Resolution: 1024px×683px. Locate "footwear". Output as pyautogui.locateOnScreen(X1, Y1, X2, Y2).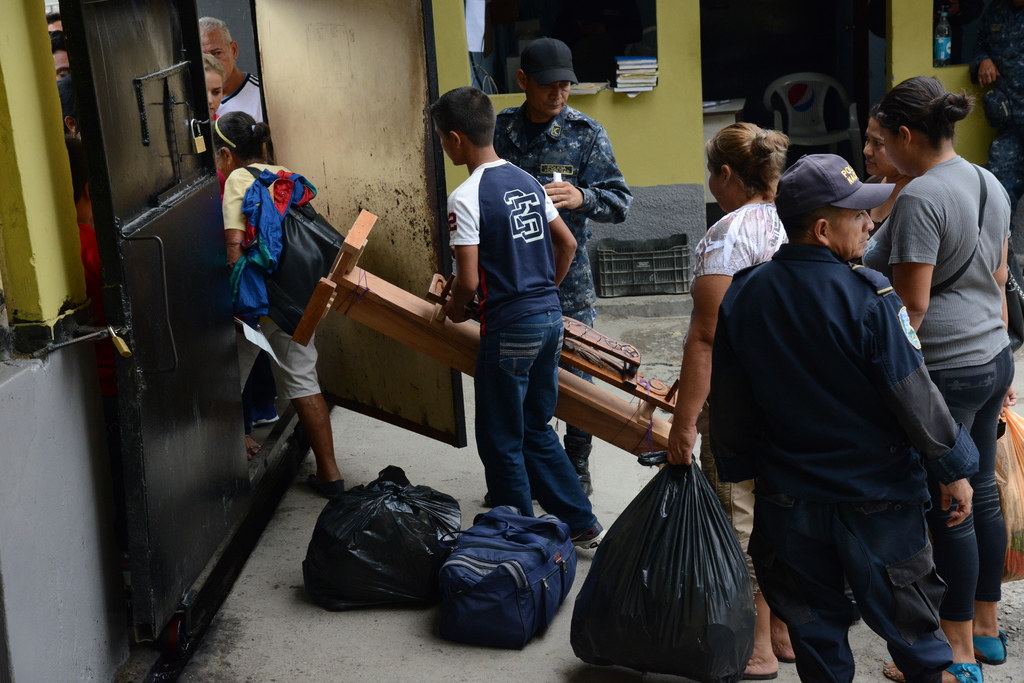
pyautogui.locateOnScreen(569, 520, 603, 551).
